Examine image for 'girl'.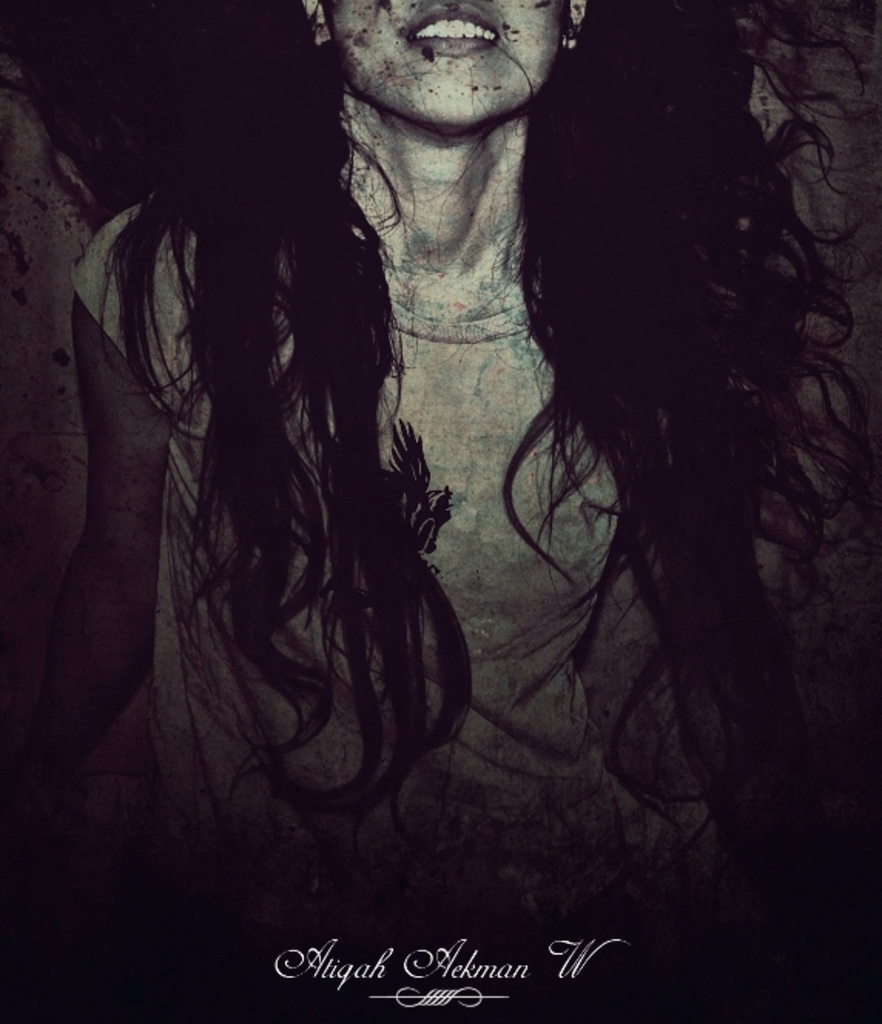
Examination result: left=68, top=0, right=856, bottom=873.
